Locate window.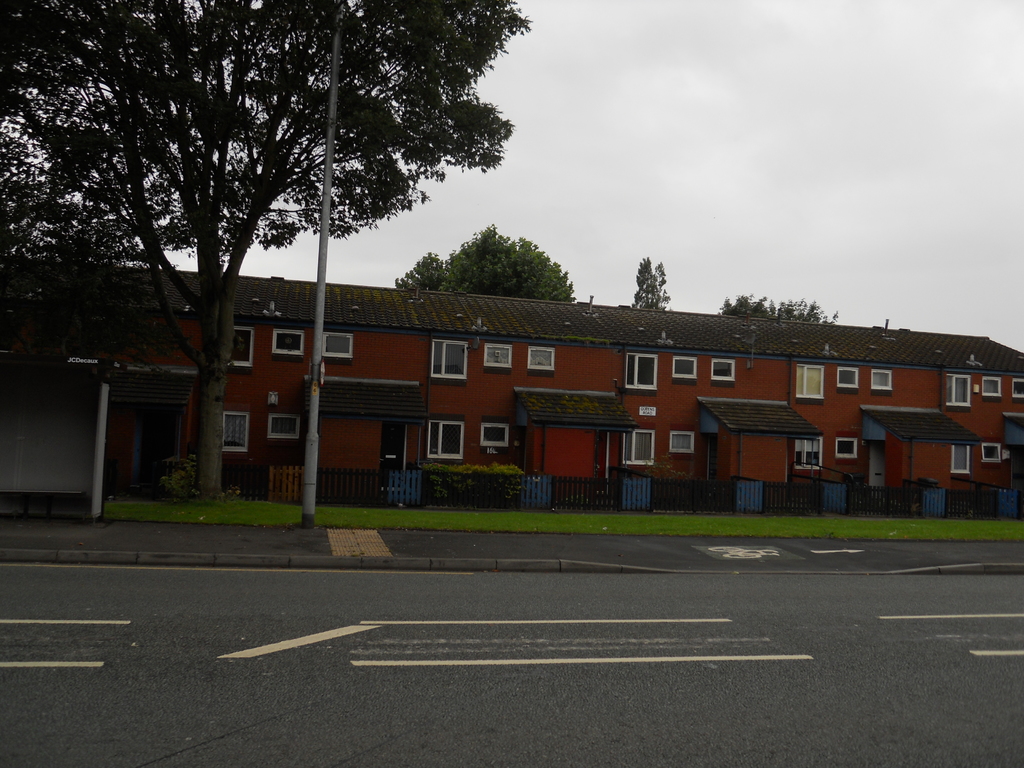
Bounding box: 323 335 350 357.
